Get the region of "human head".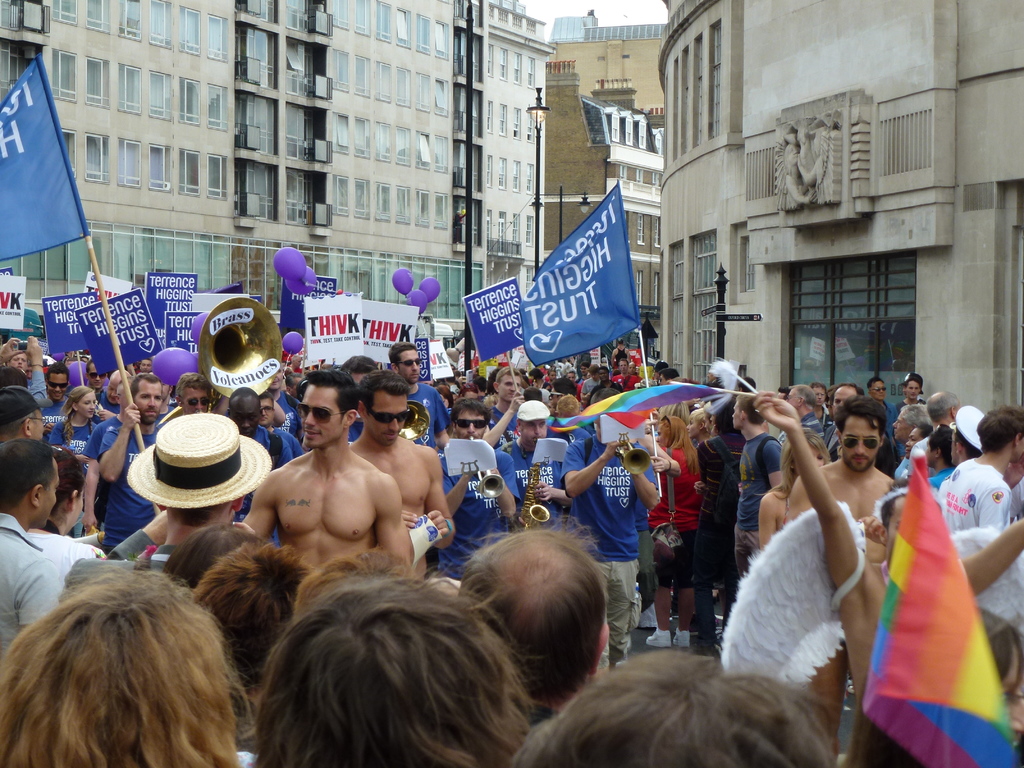
Rect(194, 540, 309, 696).
